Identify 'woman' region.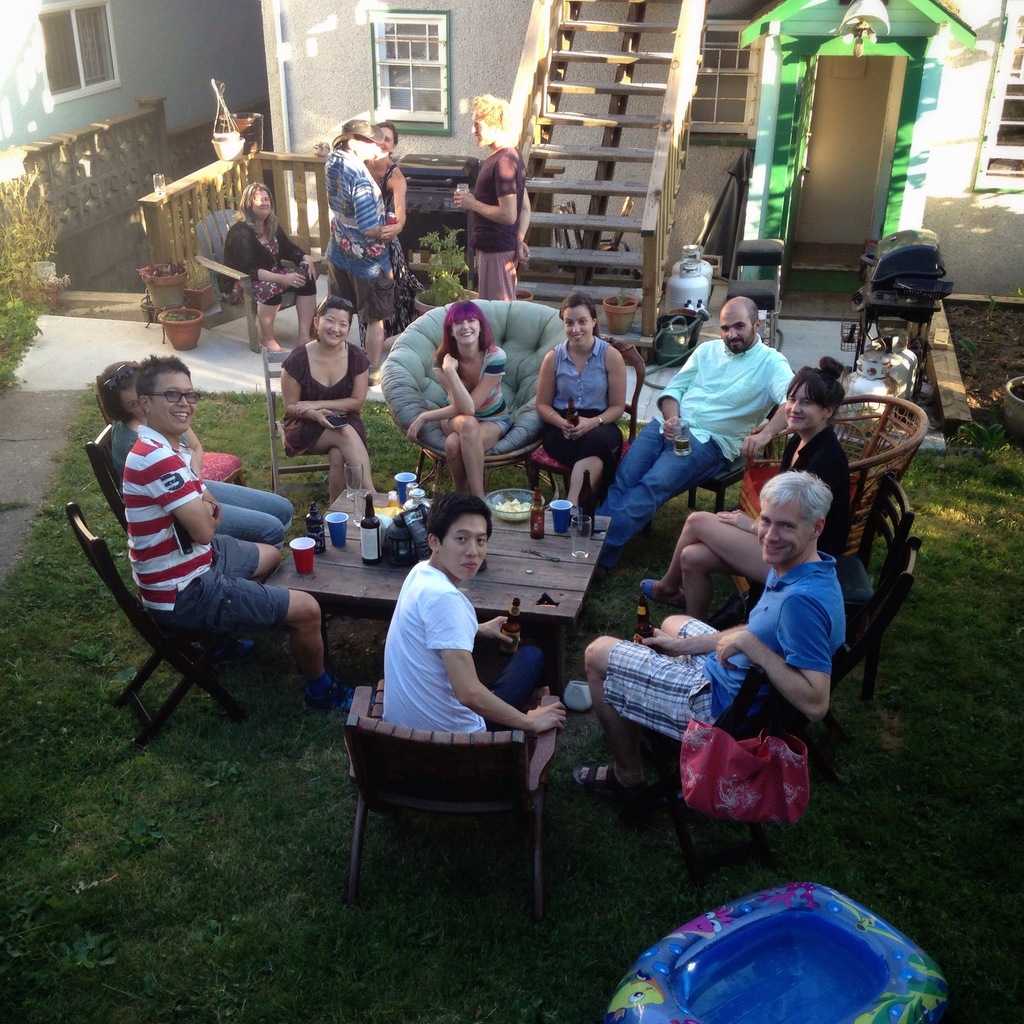
Region: detection(258, 292, 387, 492).
